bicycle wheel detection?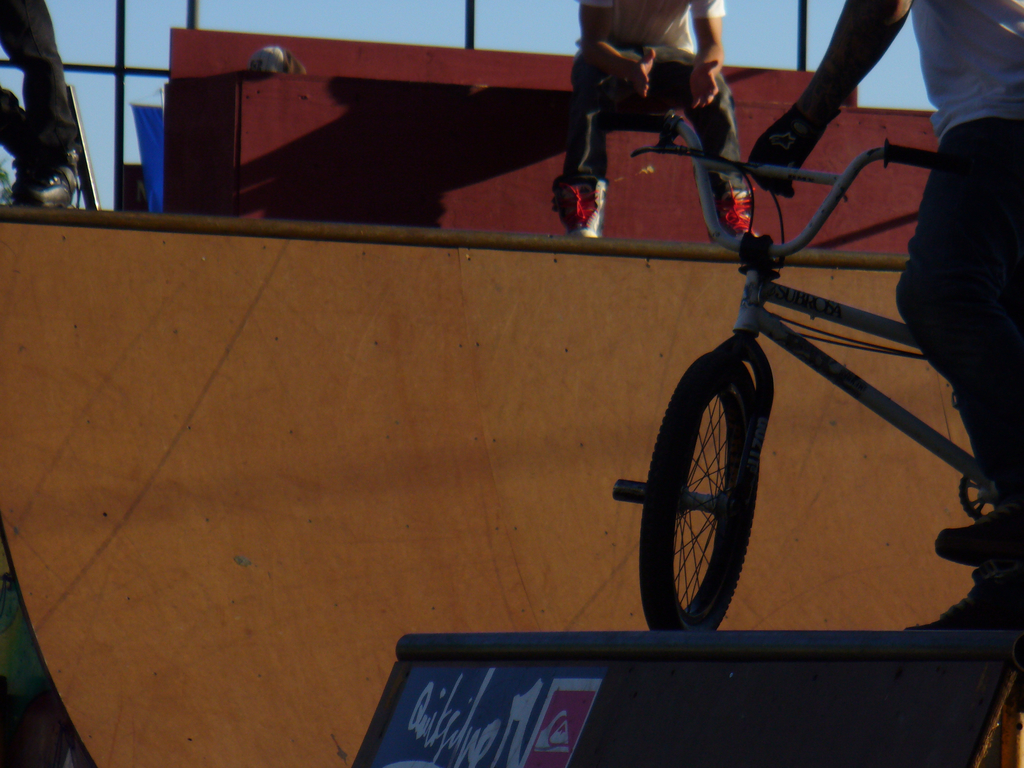
[644, 363, 778, 633]
